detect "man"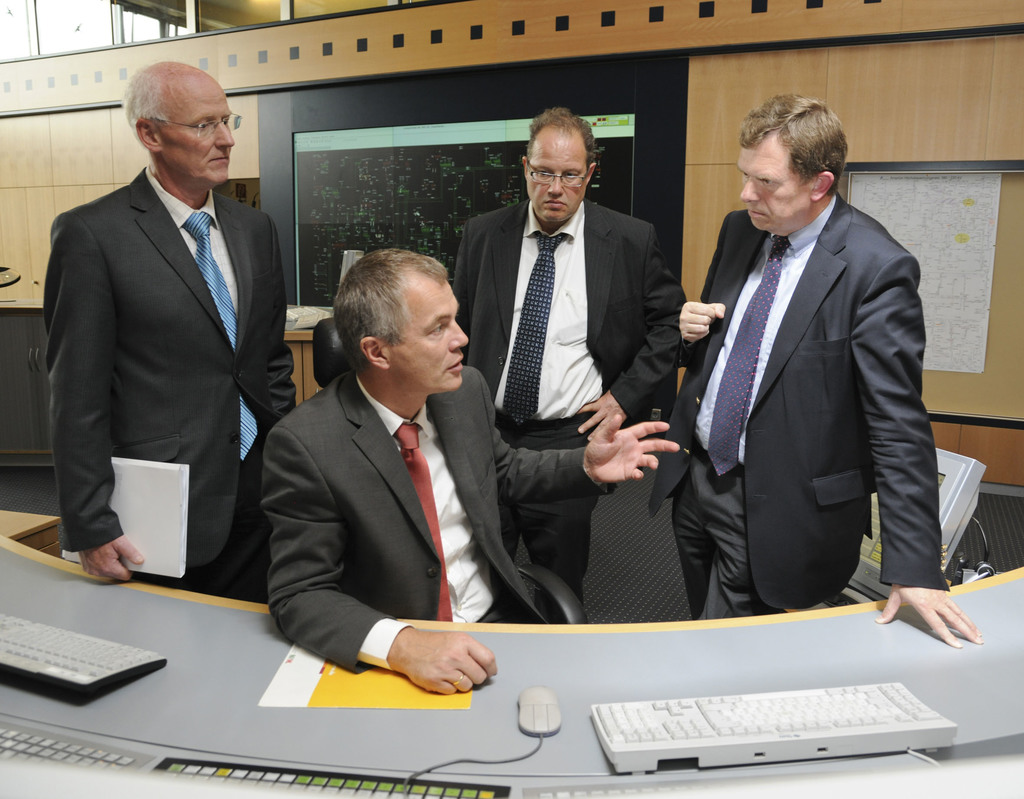
l=665, t=82, r=948, b=637
